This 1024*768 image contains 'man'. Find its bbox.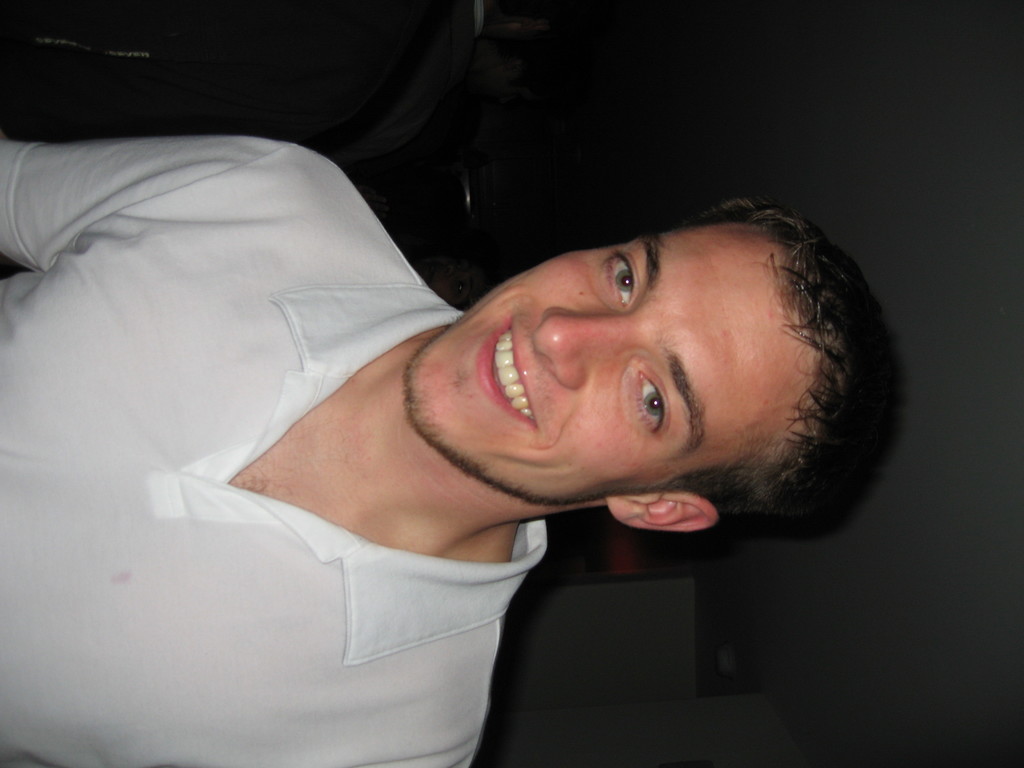
detection(0, 112, 957, 735).
